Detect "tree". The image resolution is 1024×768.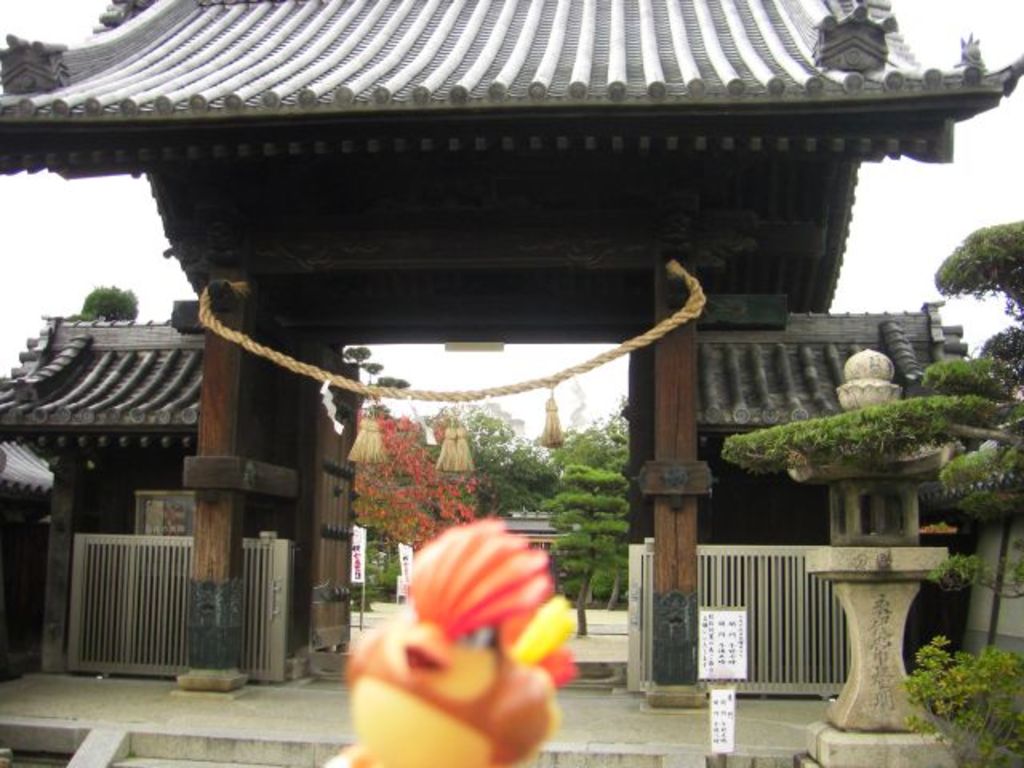
714 224 1022 530.
